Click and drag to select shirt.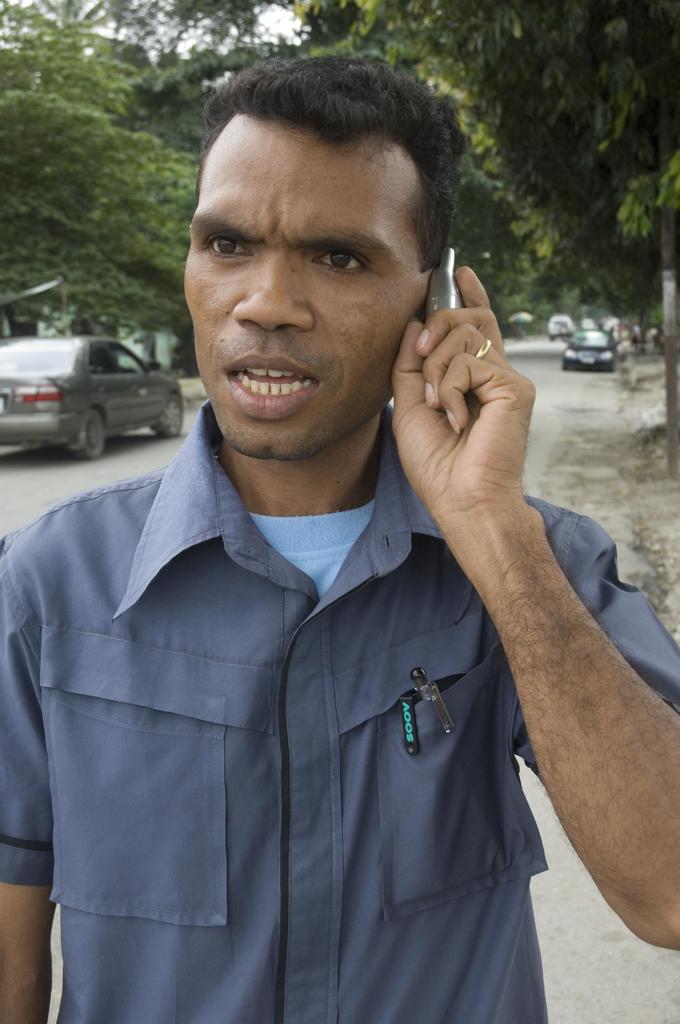
Selection: <region>0, 393, 679, 1023</region>.
